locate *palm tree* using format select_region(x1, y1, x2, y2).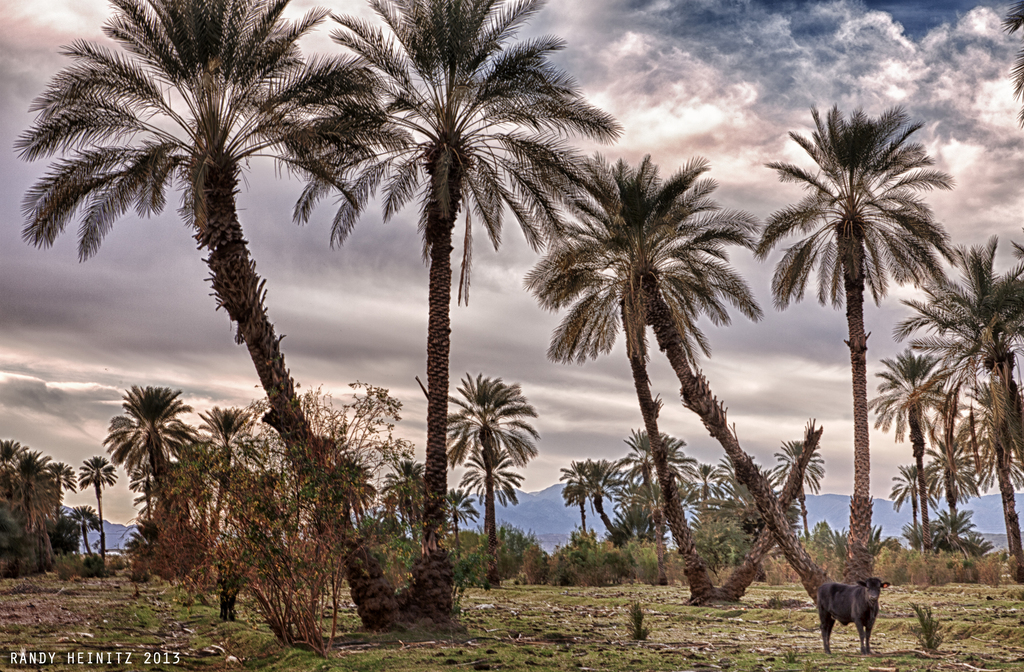
select_region(79, 456, 122, 563).
